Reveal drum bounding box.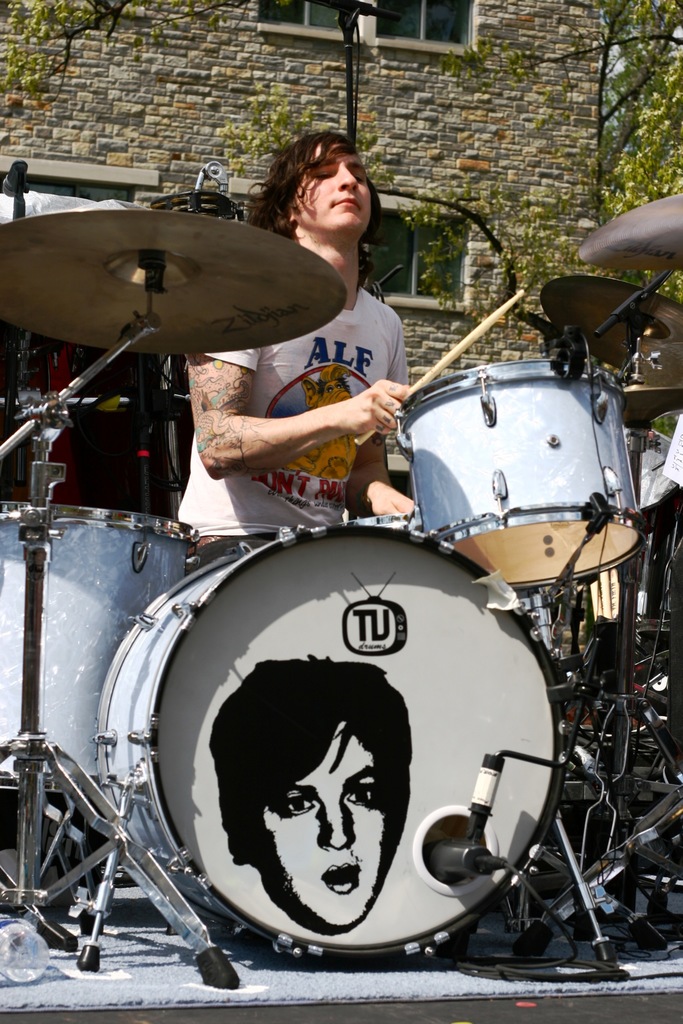
Revealed: <region>0, 507, 195, 796</region>.
